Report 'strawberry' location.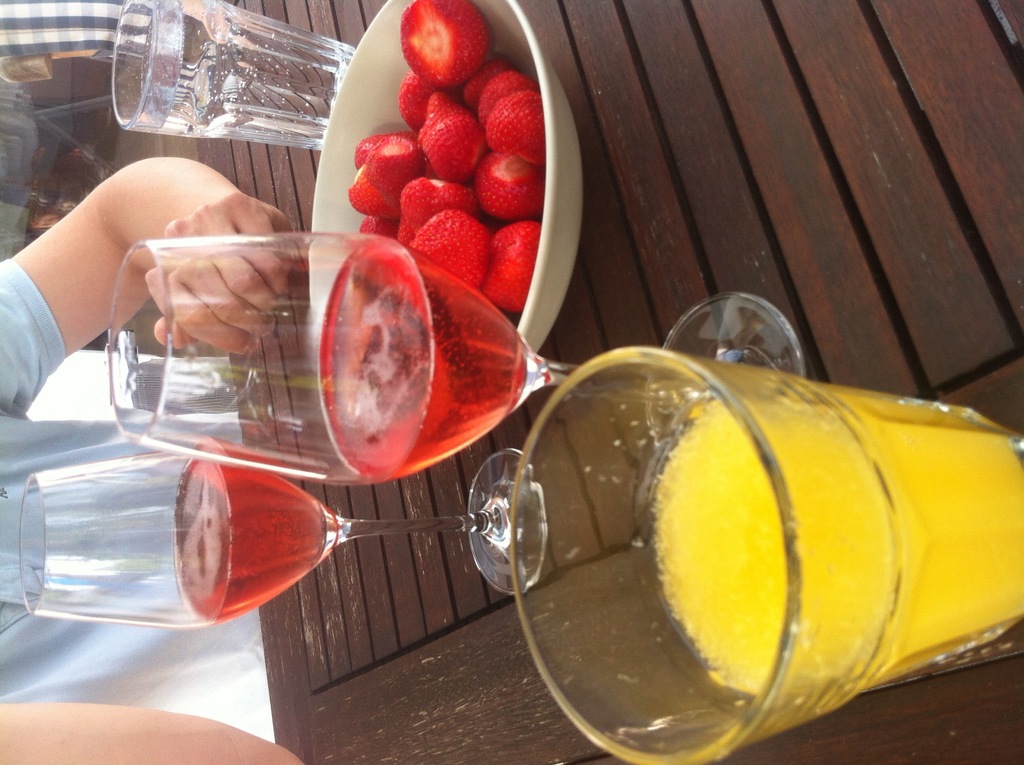
Report: detection(401, 3, 488, 77).
